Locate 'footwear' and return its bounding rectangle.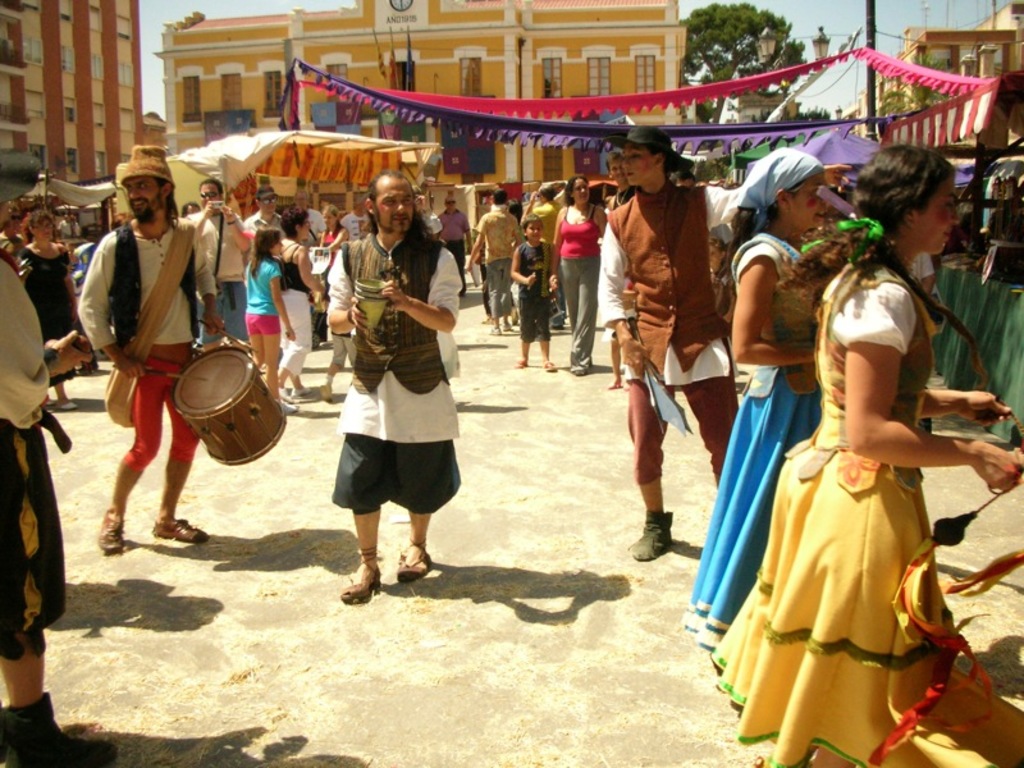
[x1=515, y1=358, x2=524, y2=367].
